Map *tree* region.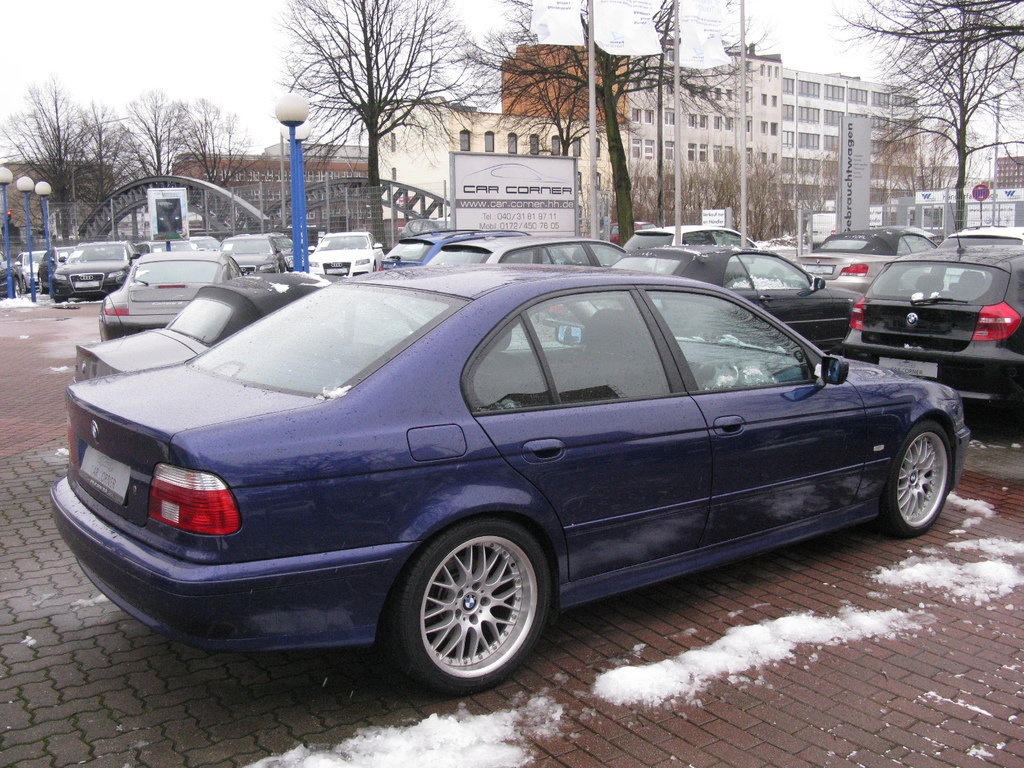
Mapped to 488/0/639/156.
